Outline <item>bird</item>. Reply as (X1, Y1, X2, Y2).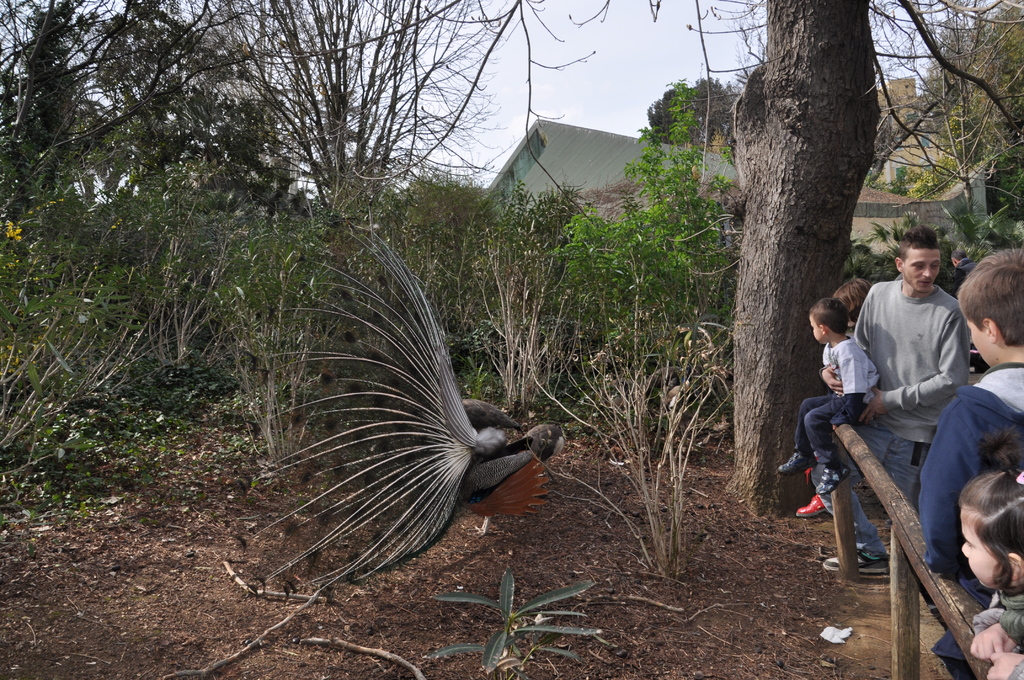
(252, 204, 570, 584).
